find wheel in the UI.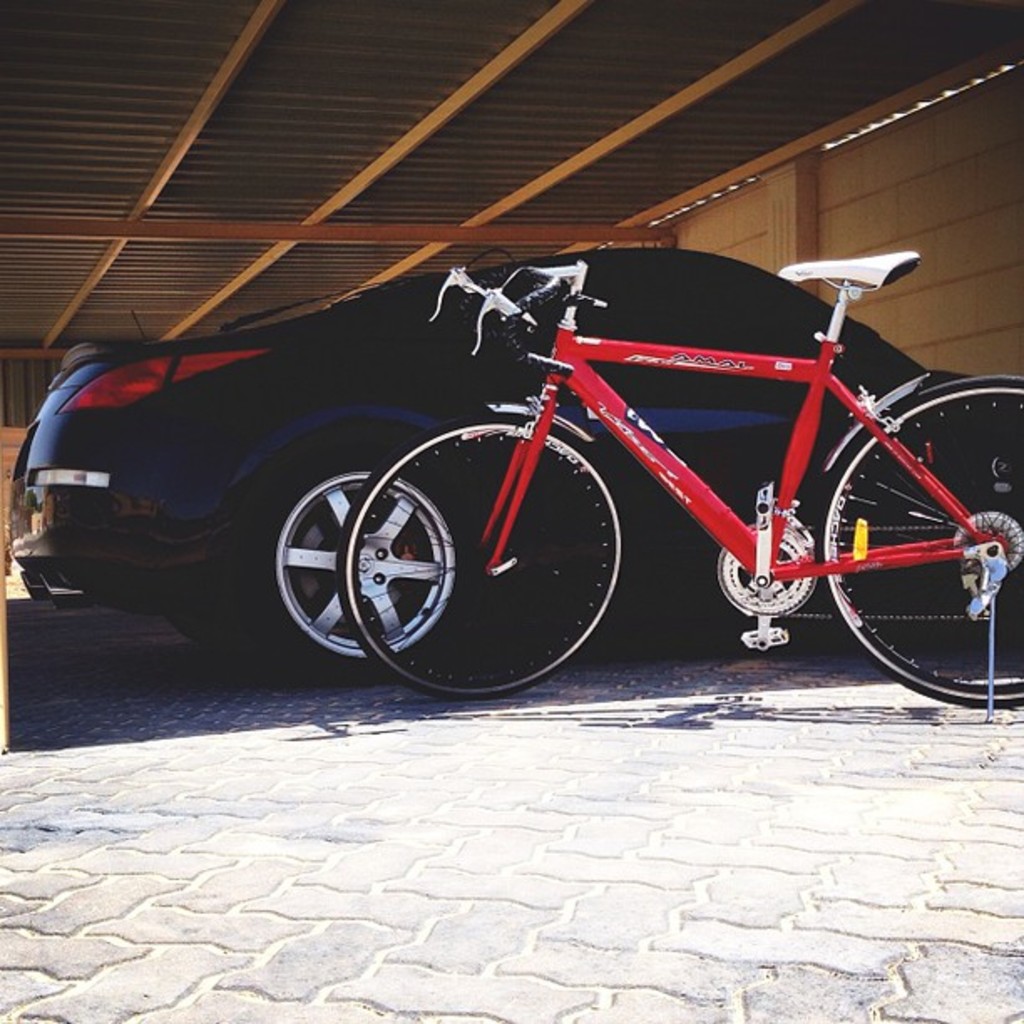
UI element at BBox(812, 371, 1022, 709).
